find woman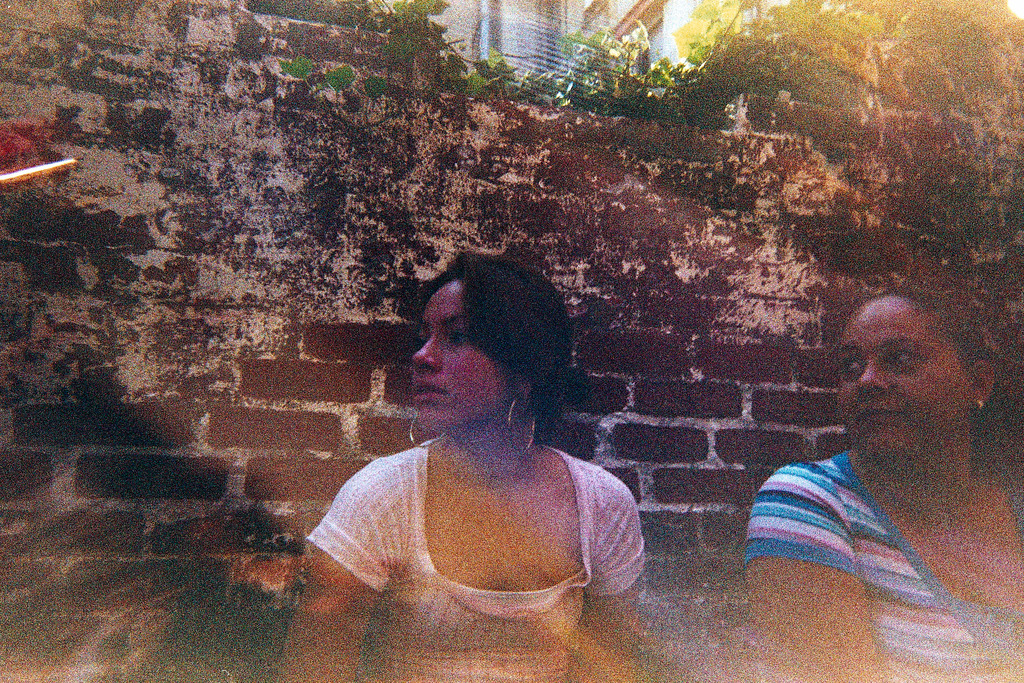
box(747, 290, 1023, 682)
